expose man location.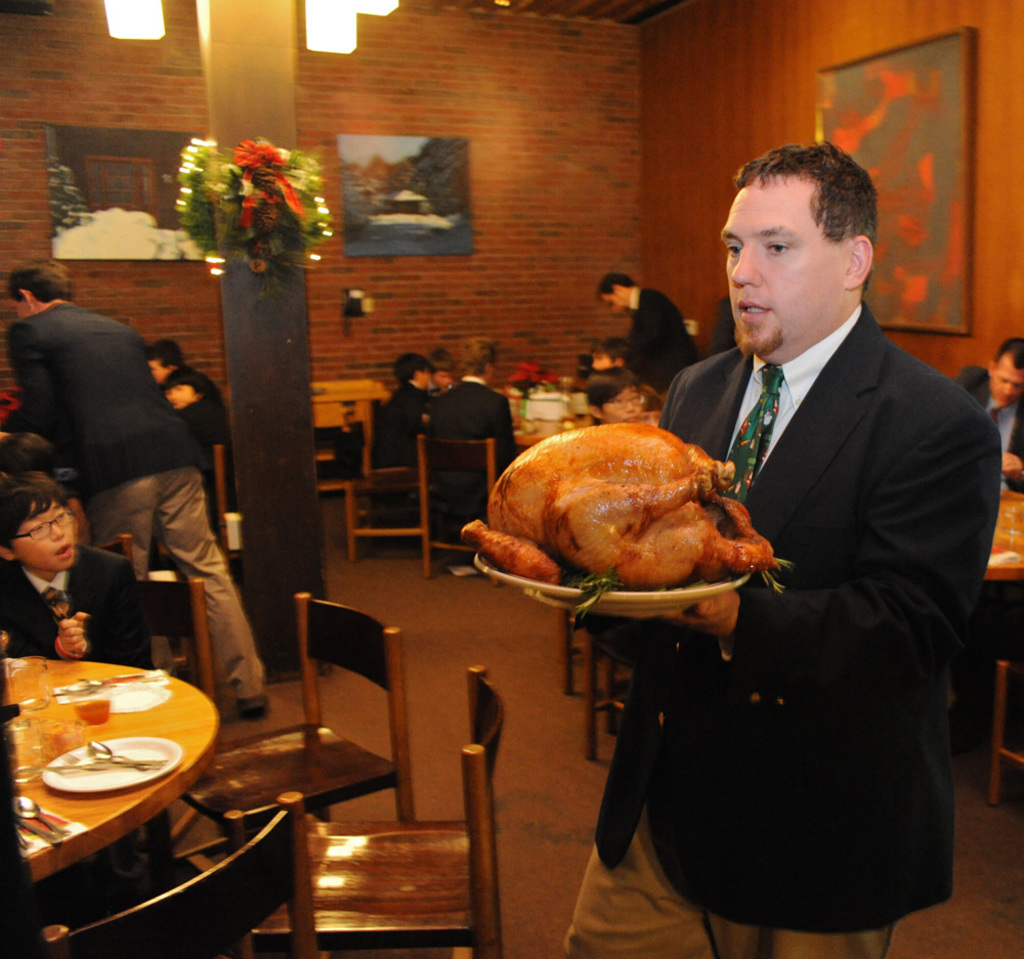
Exposed at x1=421 y1=334 x2=518 y2=577.
